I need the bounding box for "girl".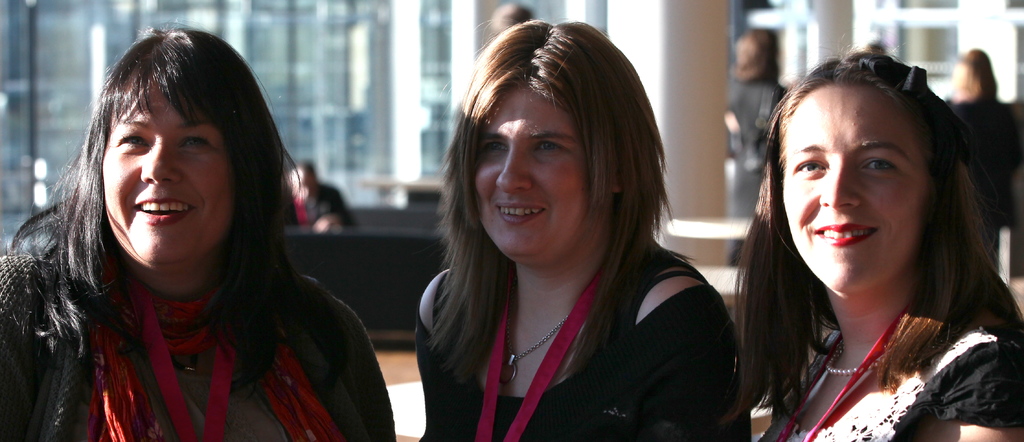
Here it is: detection(732, 31, 1023, 441).
